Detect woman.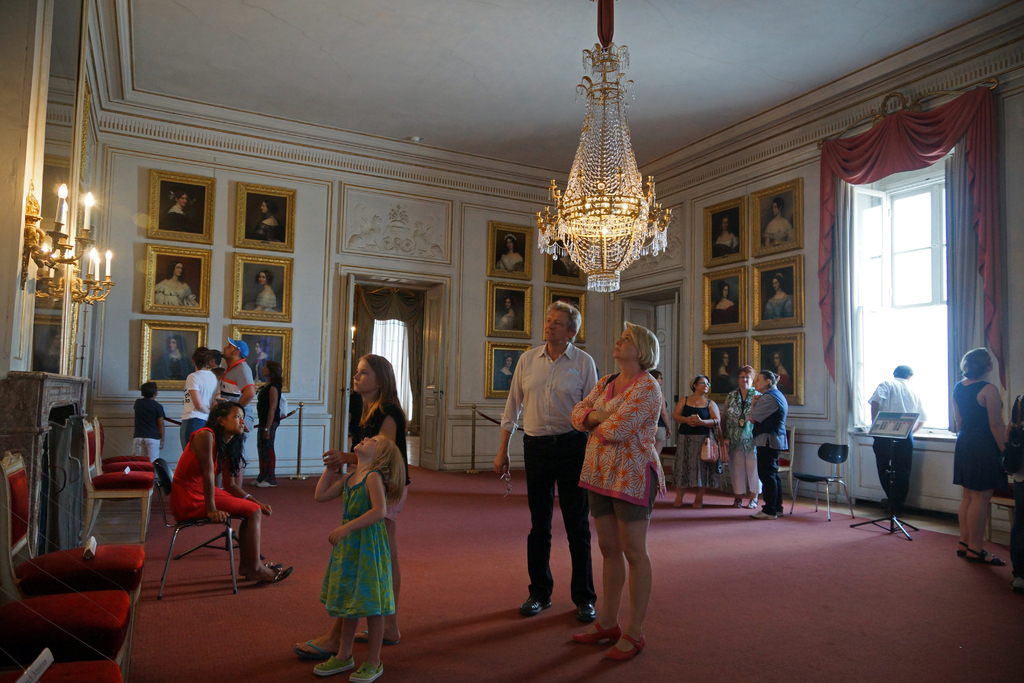
Detected at (712,283,737,323).
